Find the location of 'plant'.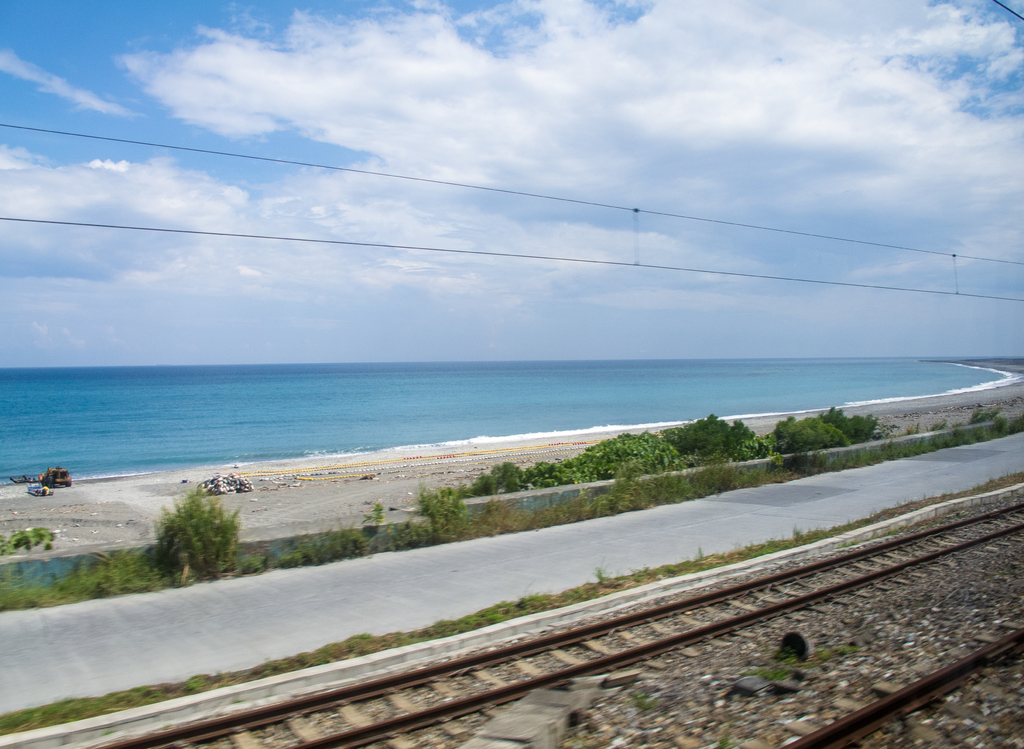
Location: box=[527, 455, 577, 494].
